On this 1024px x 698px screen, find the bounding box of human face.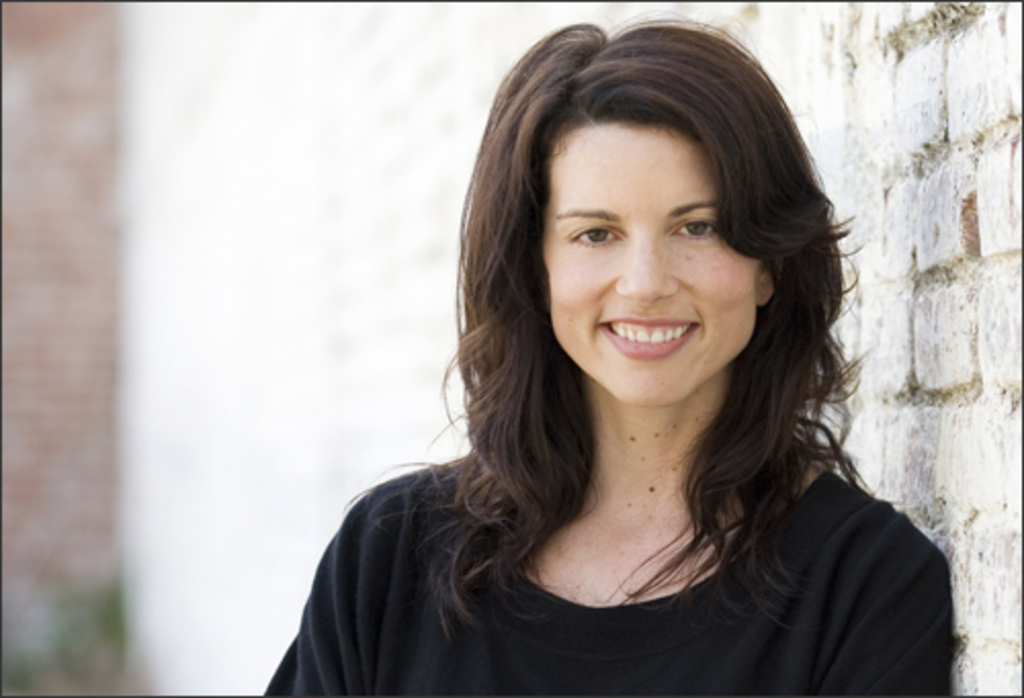
Bounding box: 532 117 768 397.
